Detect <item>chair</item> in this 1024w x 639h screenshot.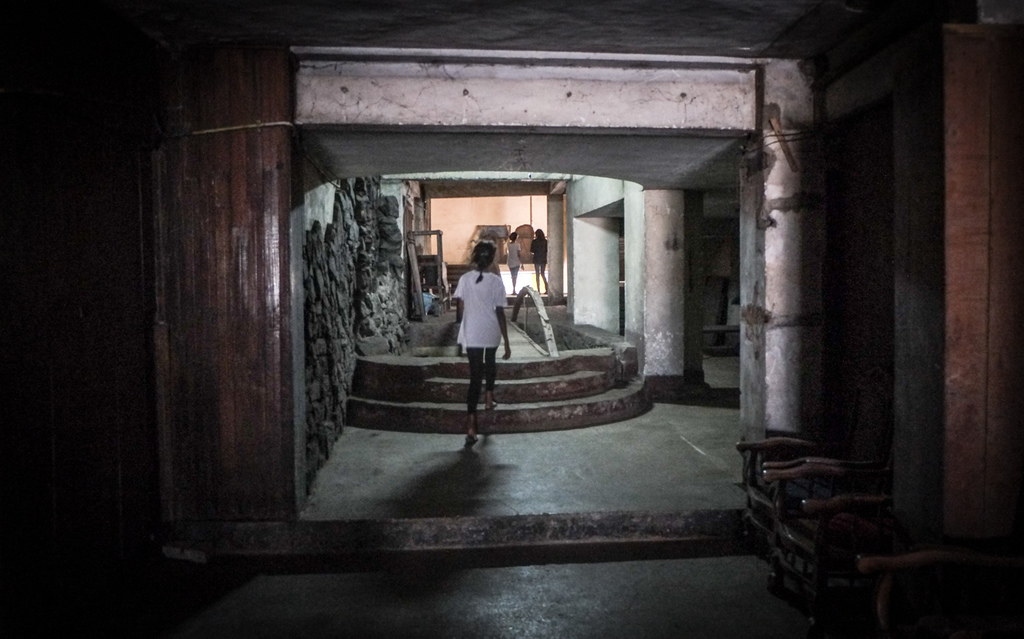
Detection: 764, 458, 886, 635.
